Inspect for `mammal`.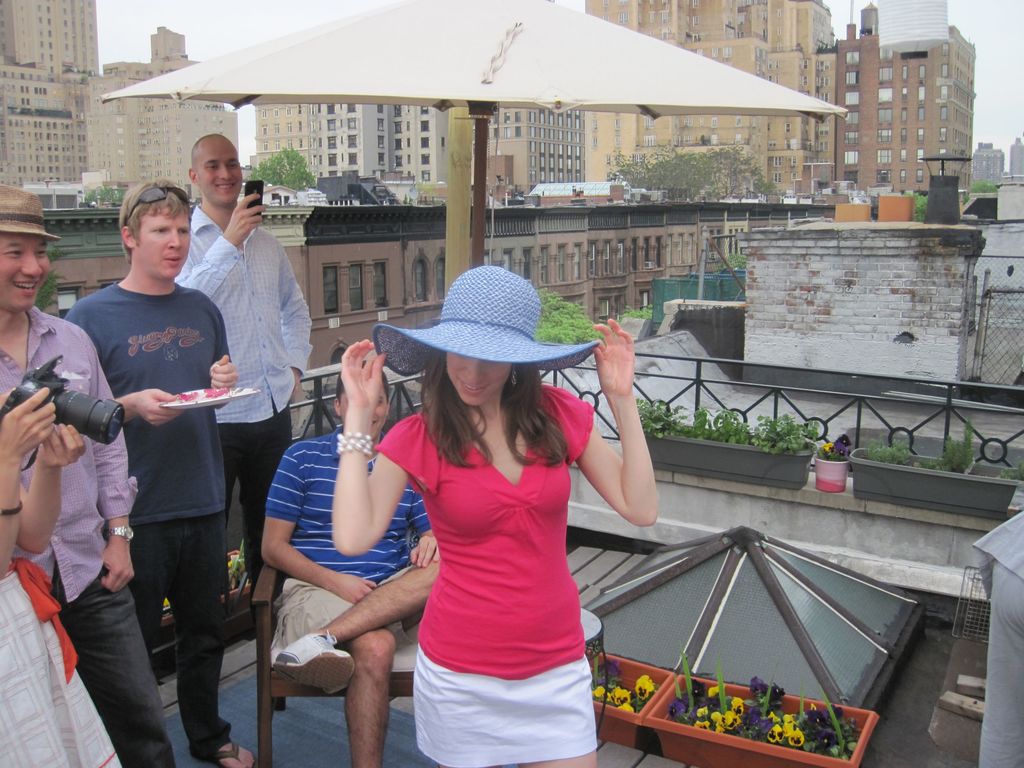
Inspection: (left=179, top=129, right=312, bottom=639).
